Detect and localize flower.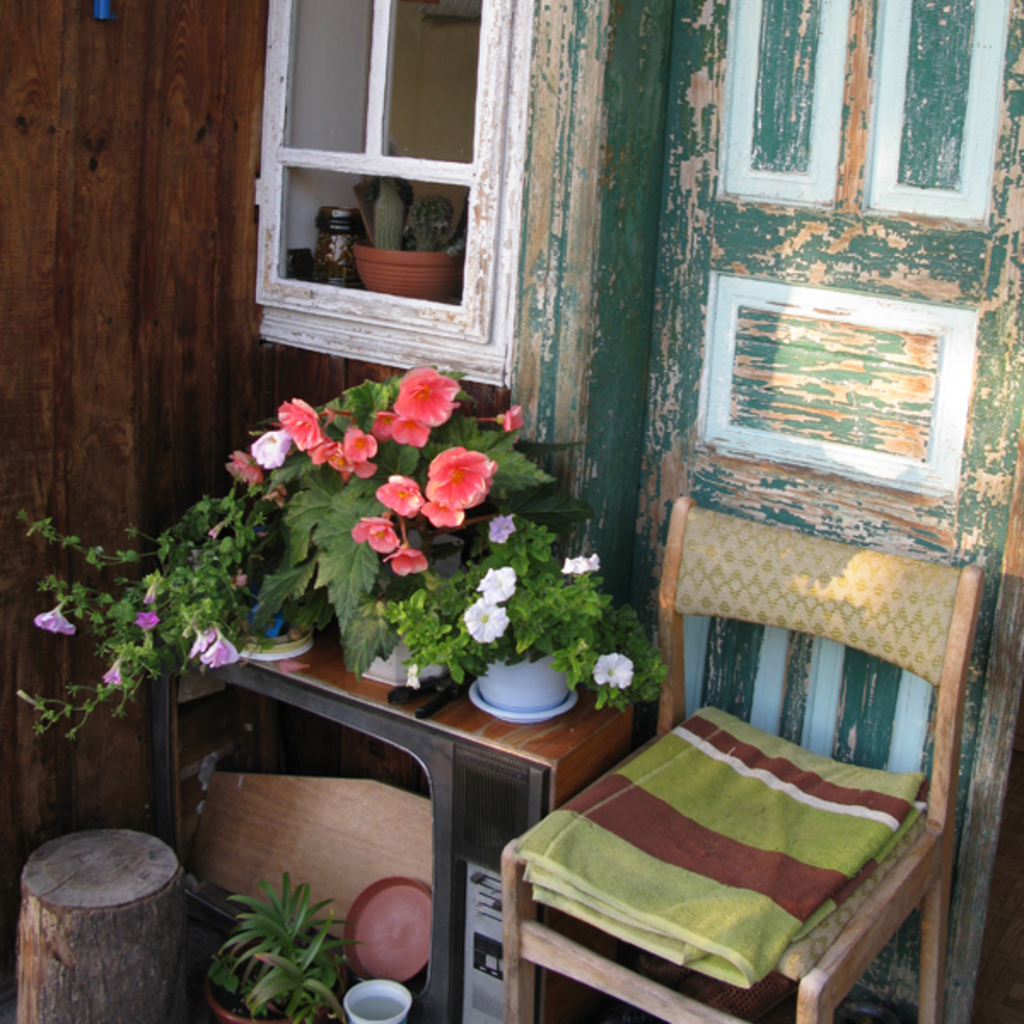
Localized at x1=133 y1=608 x2=159 y2=633.
